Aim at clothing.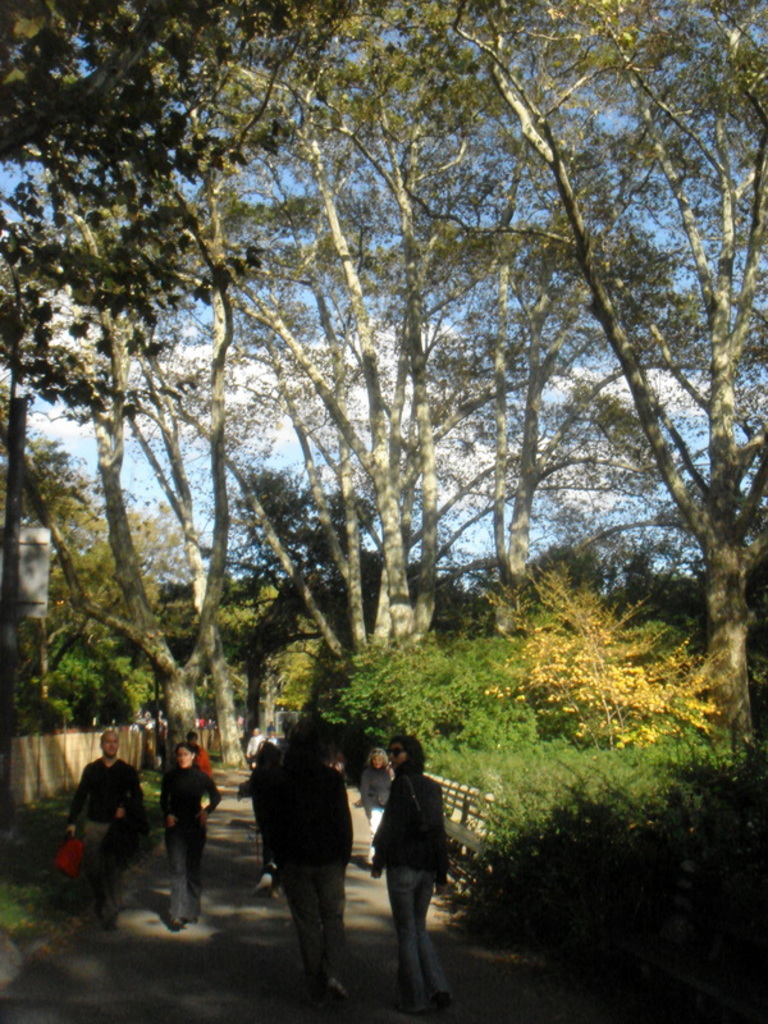
Aimed at (x1=55, y1=759, x2=145, y2=937).
